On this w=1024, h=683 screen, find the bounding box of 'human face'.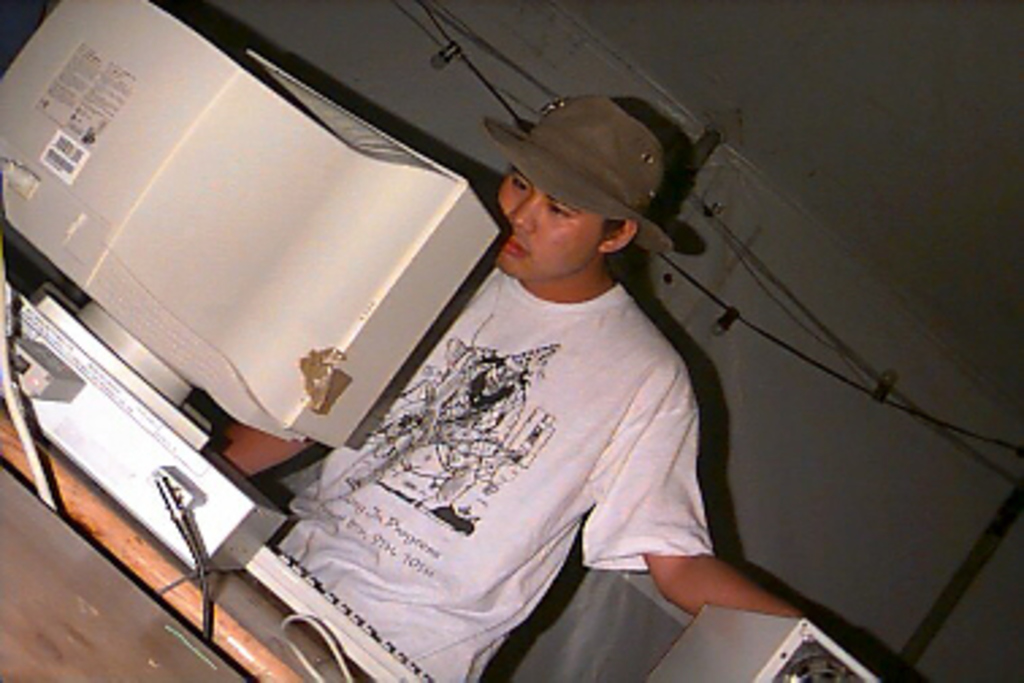
Bounding box: {"left": 482, "top": 160, "right": 596, "bottom": 285}.
